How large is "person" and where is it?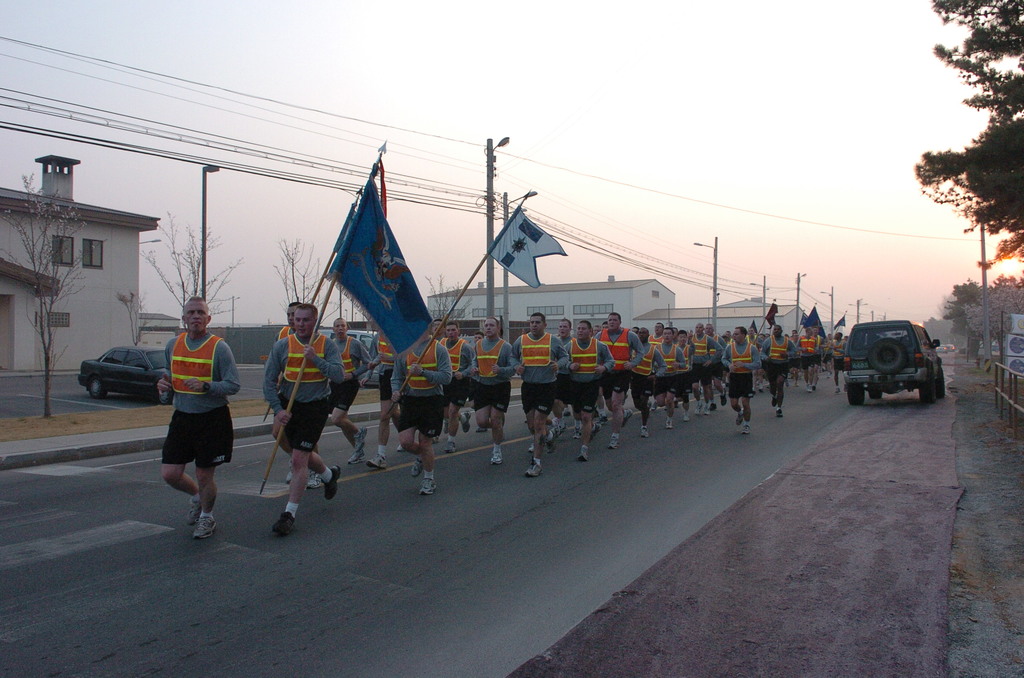
Bounding box: {"left": 721, "top": 330, "right": 755, "bottom": 426}.
